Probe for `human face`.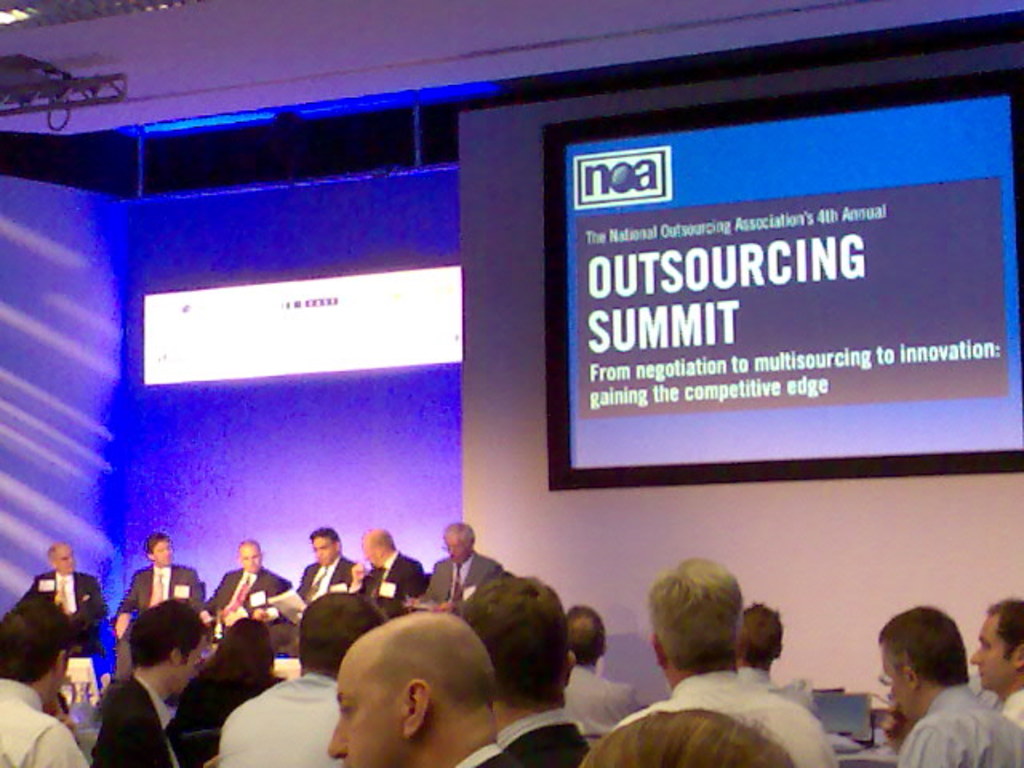
Probe result: 360/541/382/562.
